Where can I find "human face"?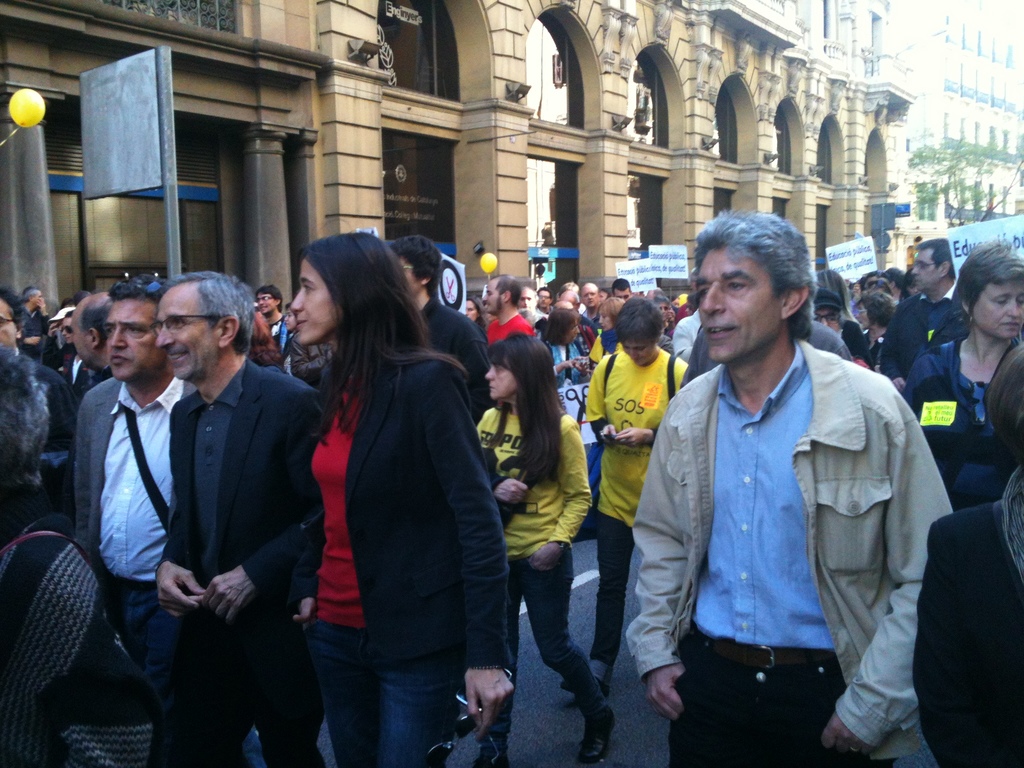
You can find it at box(568, 323, 580, 344).
